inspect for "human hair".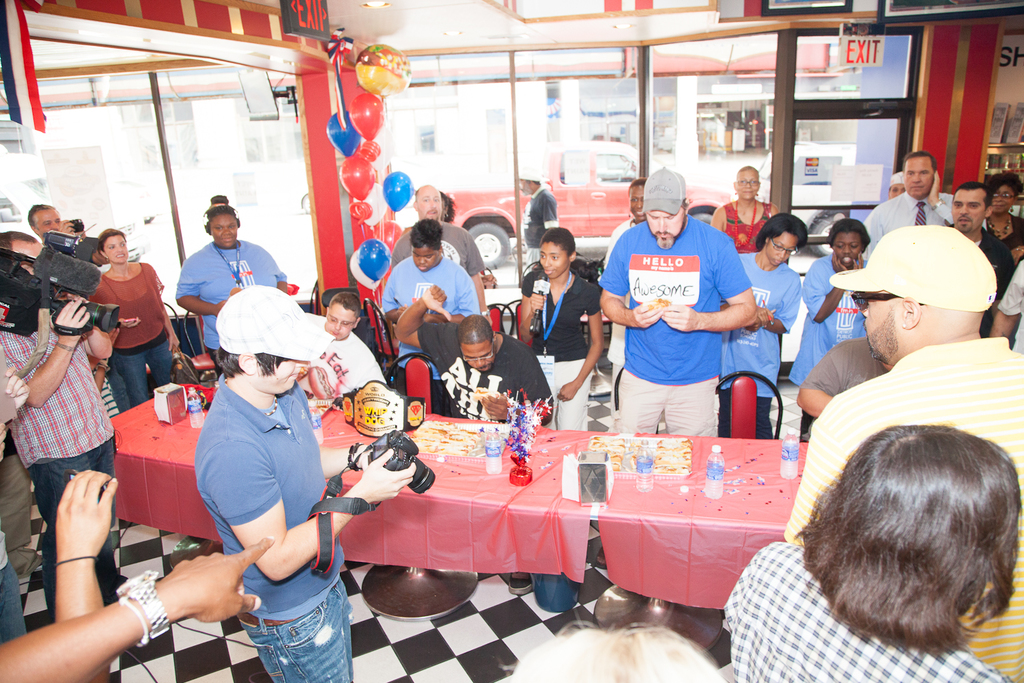
Inspection: <bbox>328, 293, 360, 322</bbox>.
